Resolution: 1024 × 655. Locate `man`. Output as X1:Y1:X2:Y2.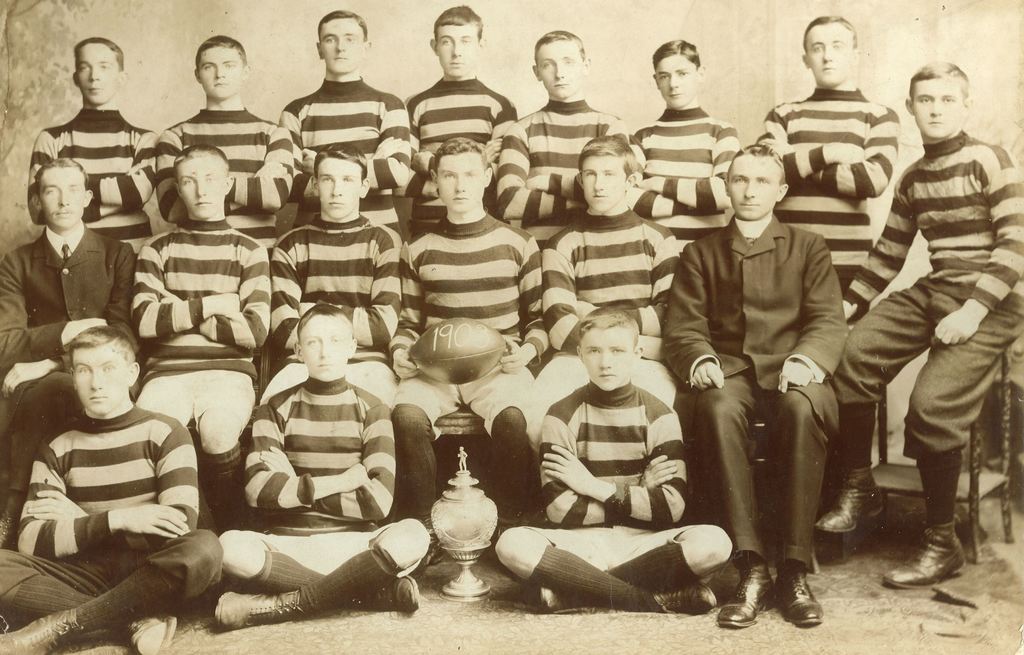
390:134:539:526.
